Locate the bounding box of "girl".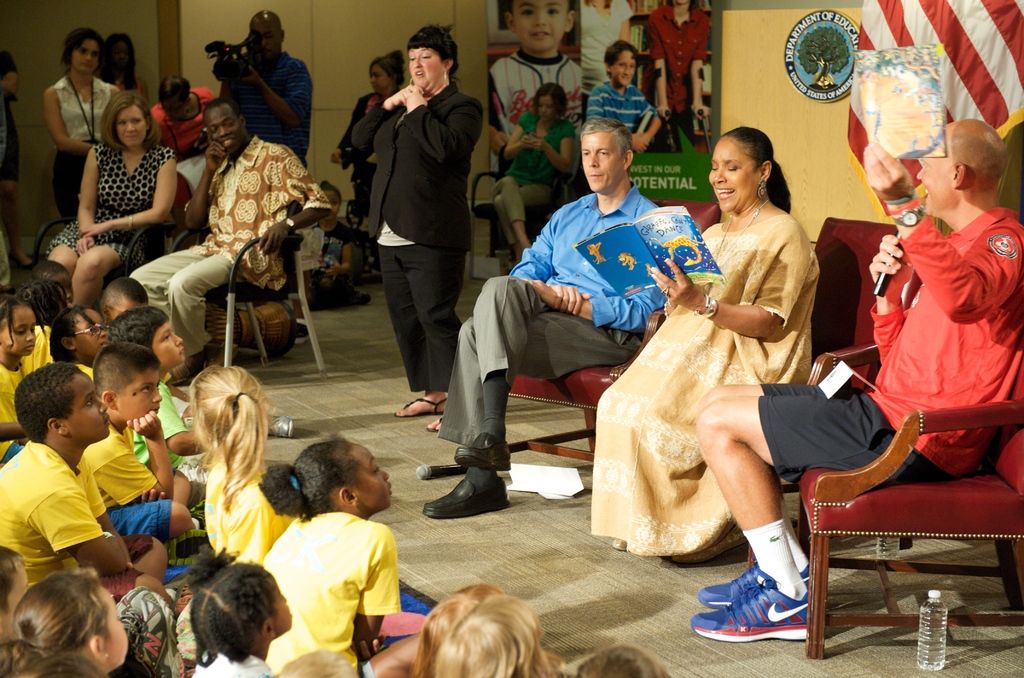
Bounding box: <bbox>51, 309, 111, 381</bbox>.
